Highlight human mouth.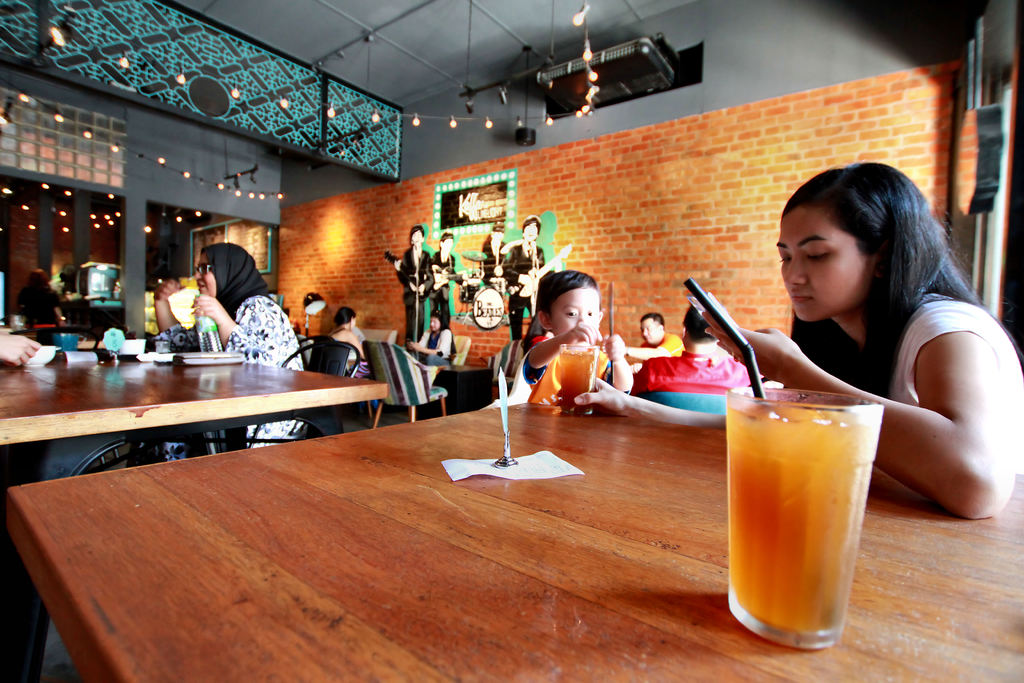
Highlighted region: (x1=527, y1=233, x2=534, y2=236).
